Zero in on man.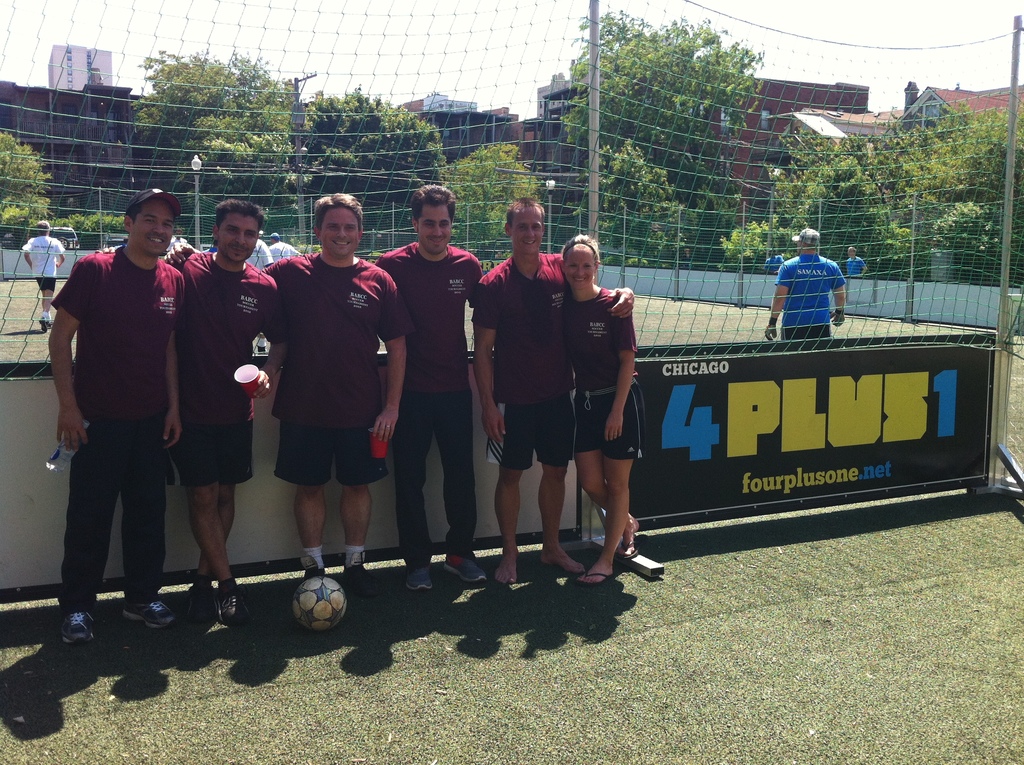
Zeroed in: [454, 201, 637, 581].
